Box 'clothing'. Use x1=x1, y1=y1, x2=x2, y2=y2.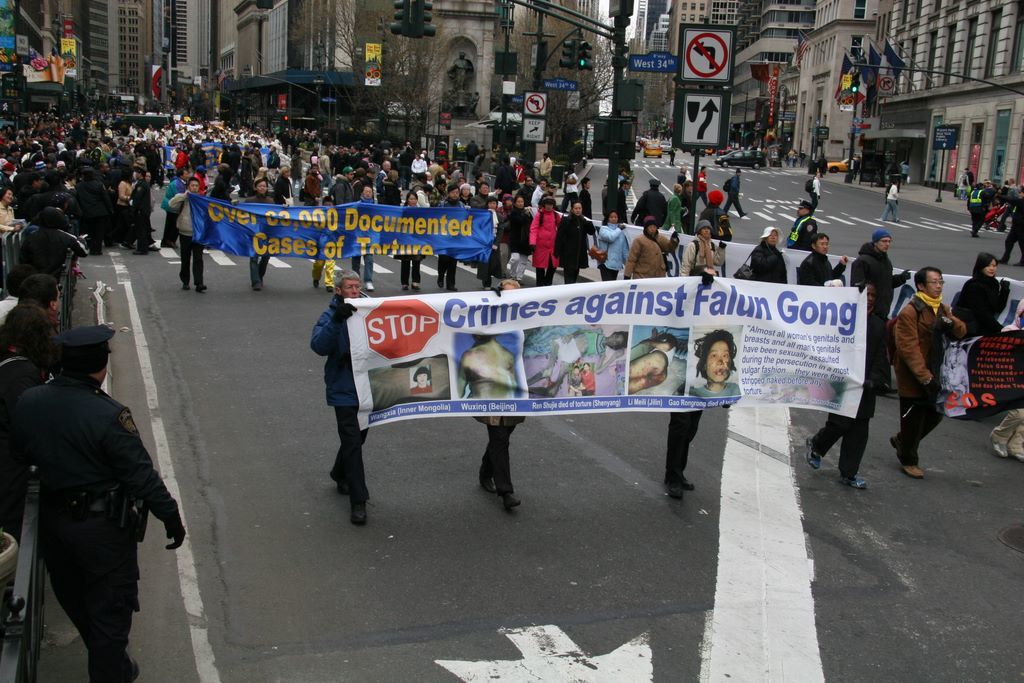
x1=803, y1=290, x2=907, y2=468.
